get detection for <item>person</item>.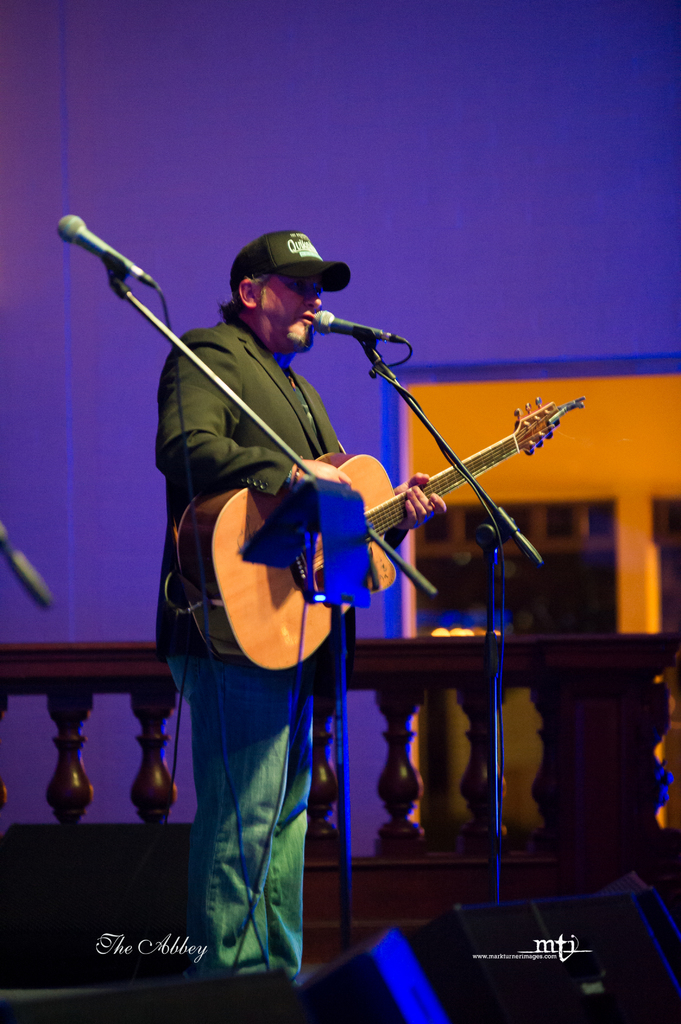
Detection: <bbox>136, 204, 396, 828</bbox>.
